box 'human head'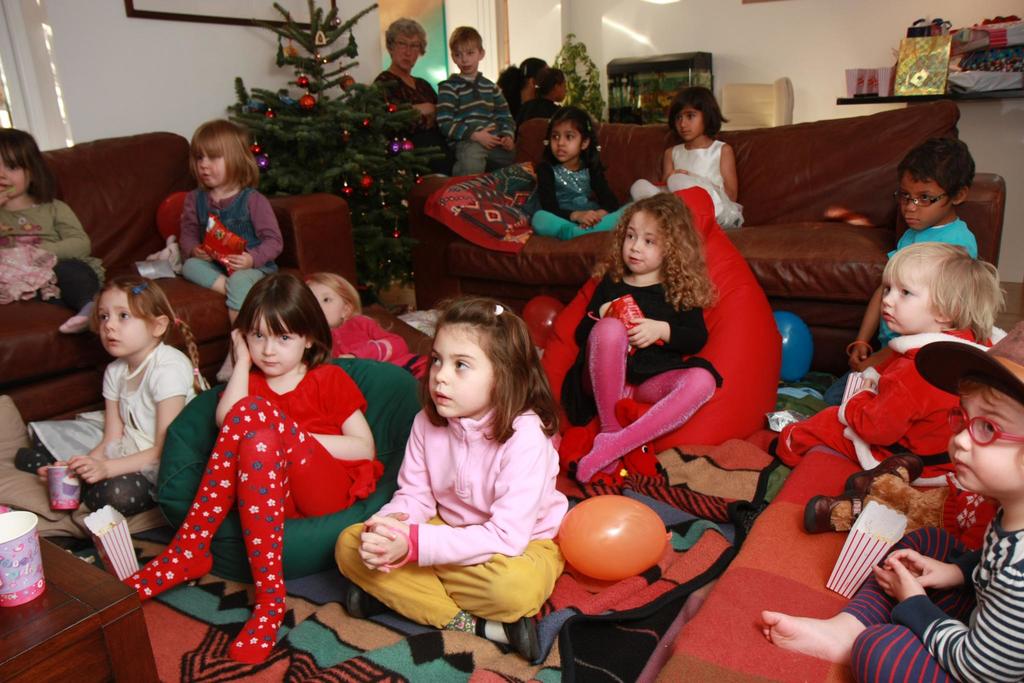
l=889, t=136, r=981, b=229
